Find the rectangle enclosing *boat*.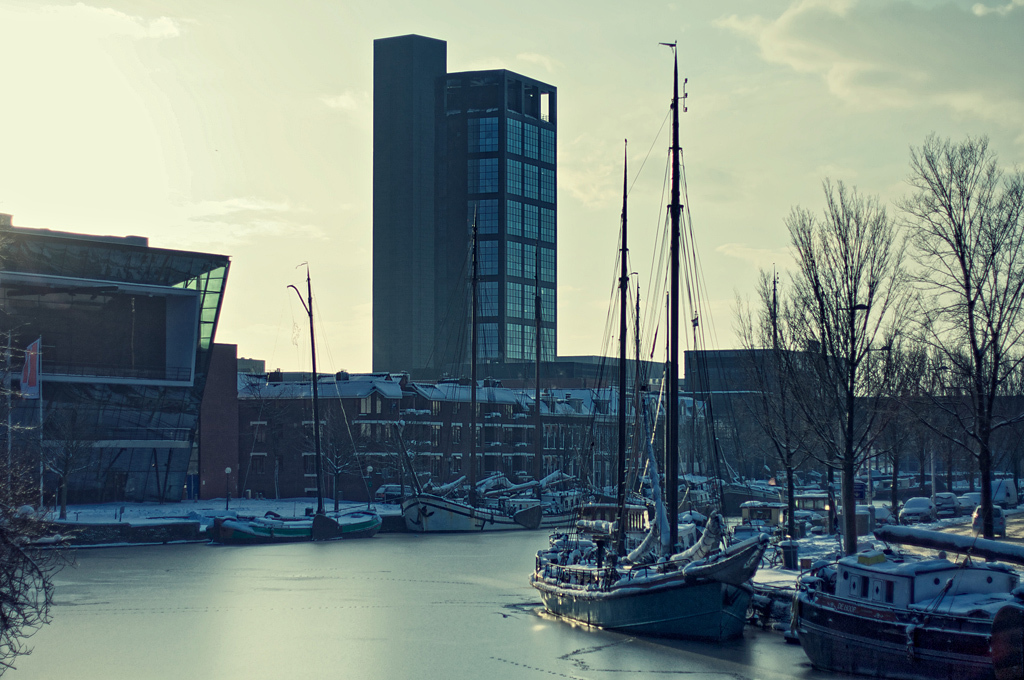
x1=744 y1=265 x2=816 y2=627.
